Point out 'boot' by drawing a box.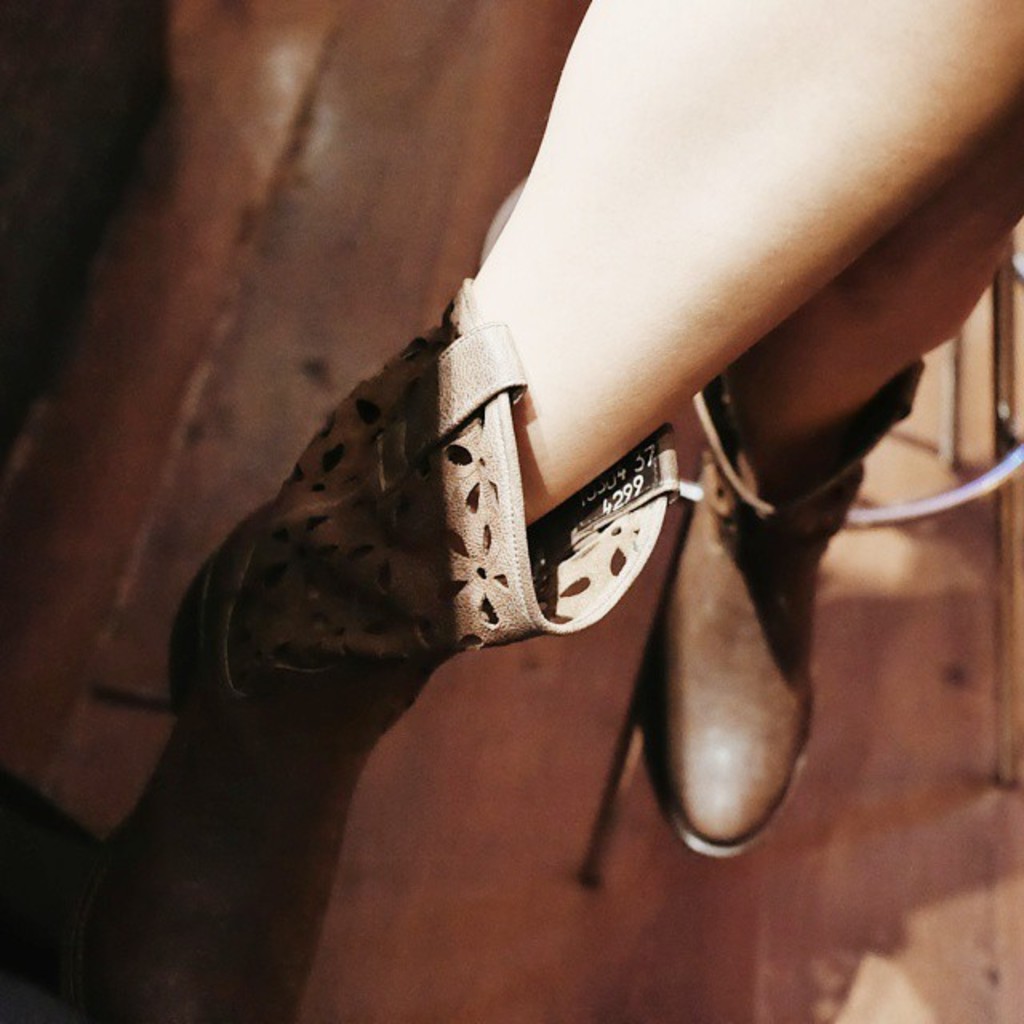
left=627, top=339, right=936, bottom=866.
